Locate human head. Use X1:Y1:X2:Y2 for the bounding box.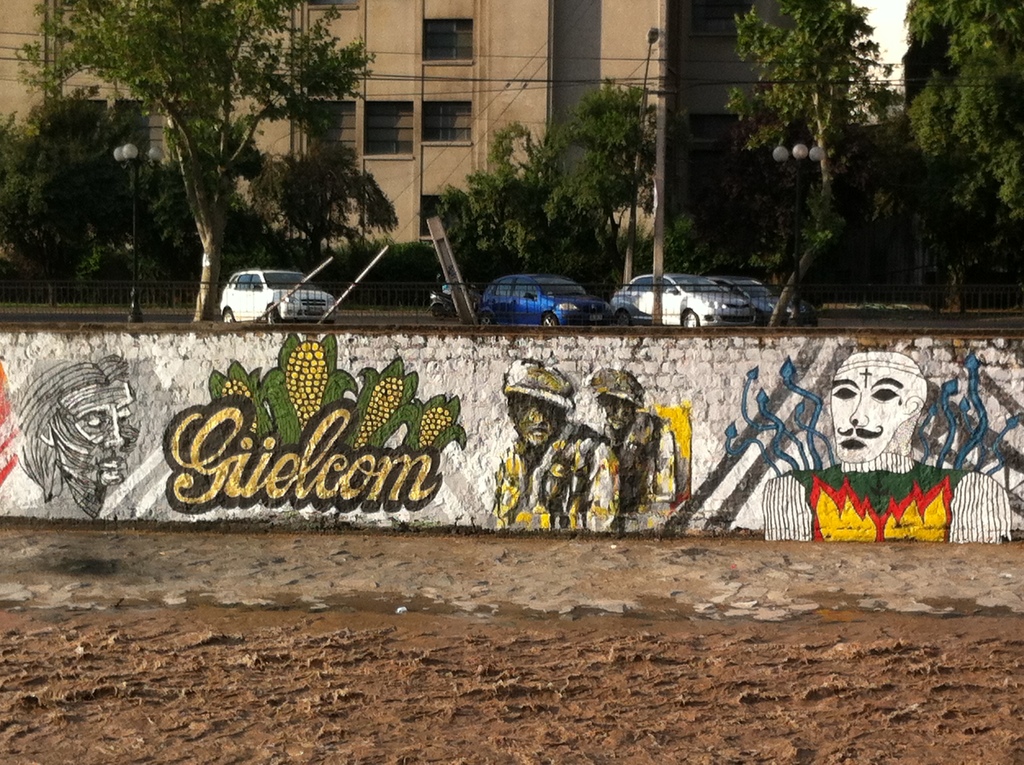
511:362:576:448.
